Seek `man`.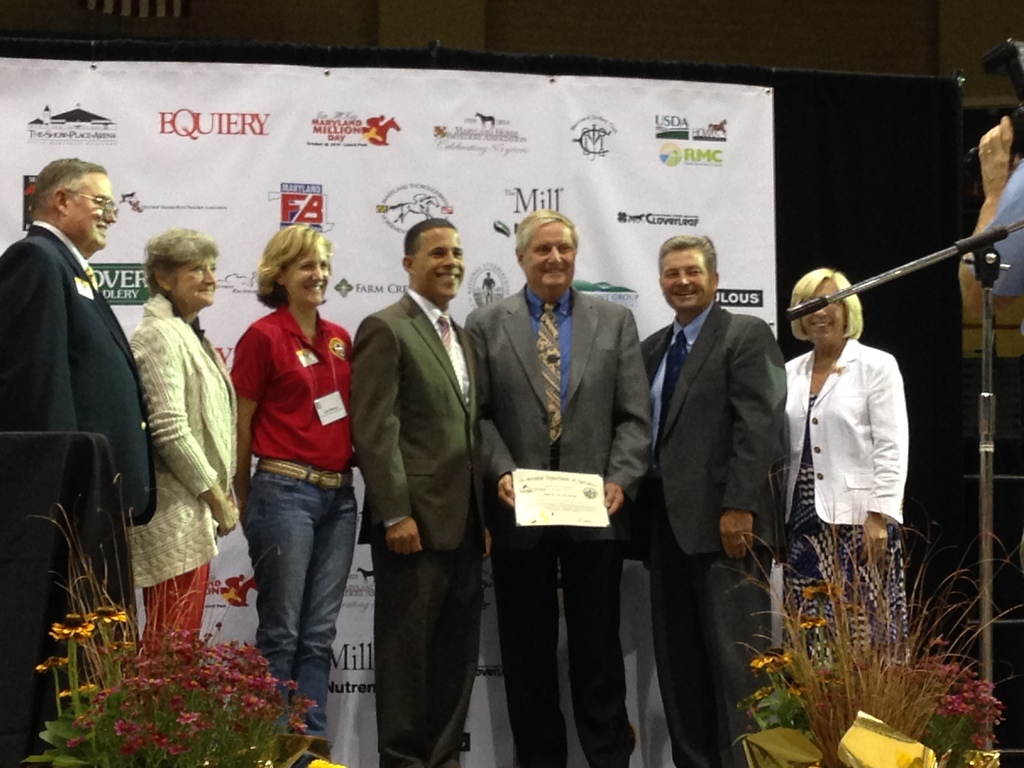
locate(348, 216, 478, 767).
